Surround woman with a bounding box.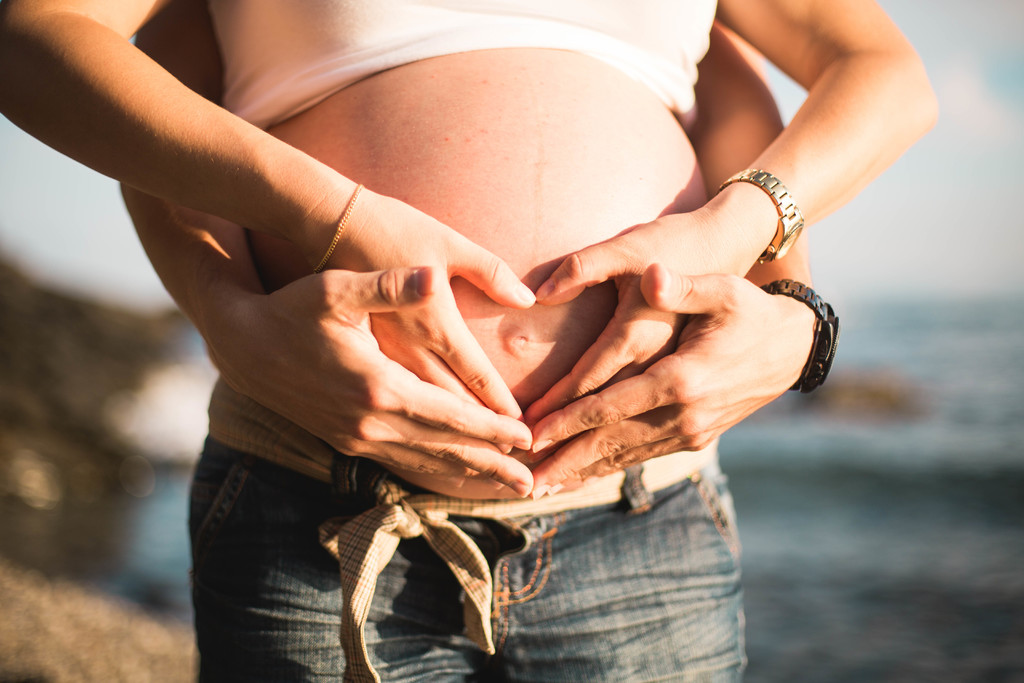
region(0, 0, 938, 682).
